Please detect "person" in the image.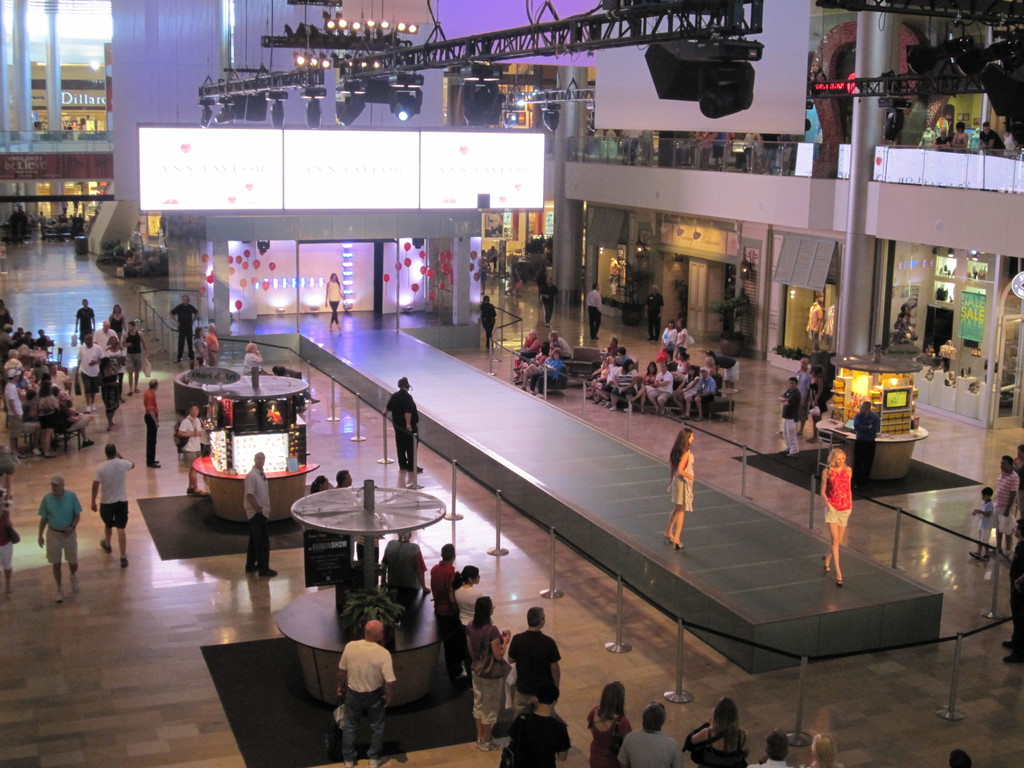
BBox(501, 684, 572, 767).
